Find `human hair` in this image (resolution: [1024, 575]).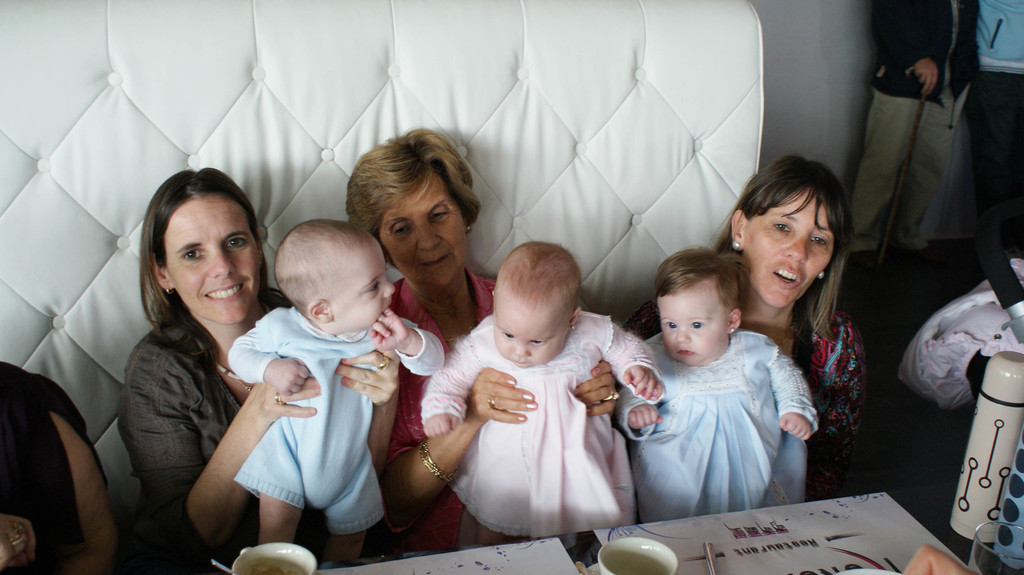
348/126/486/271.
